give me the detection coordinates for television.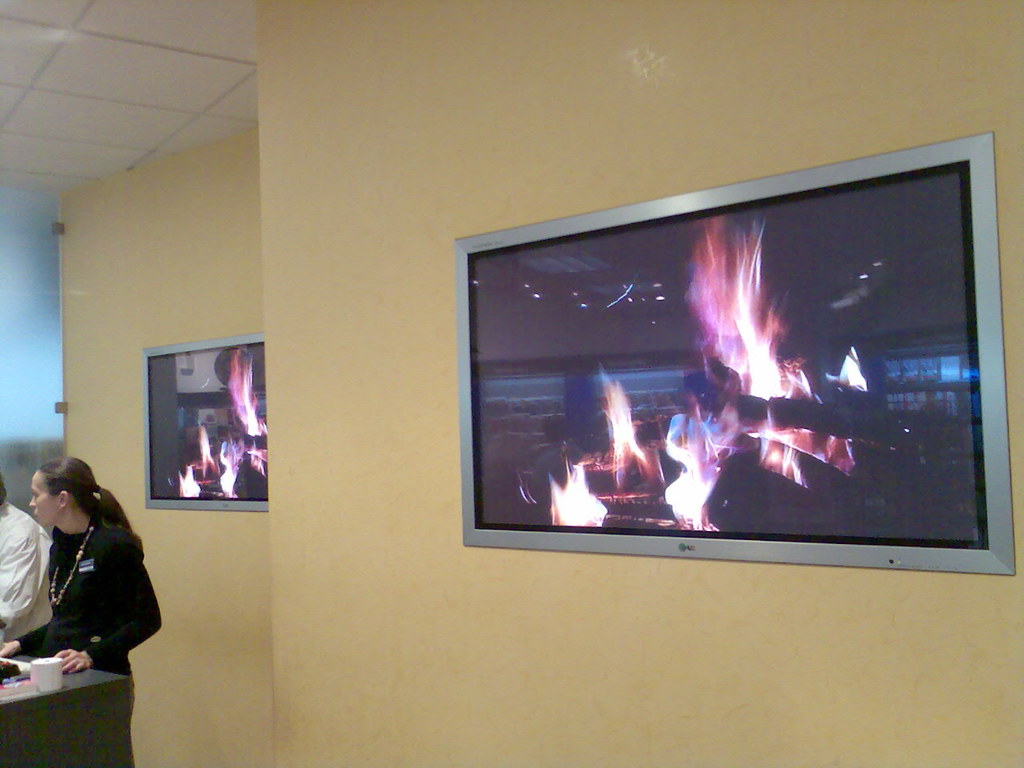
bbox=[459, 128, 1011, 576].
